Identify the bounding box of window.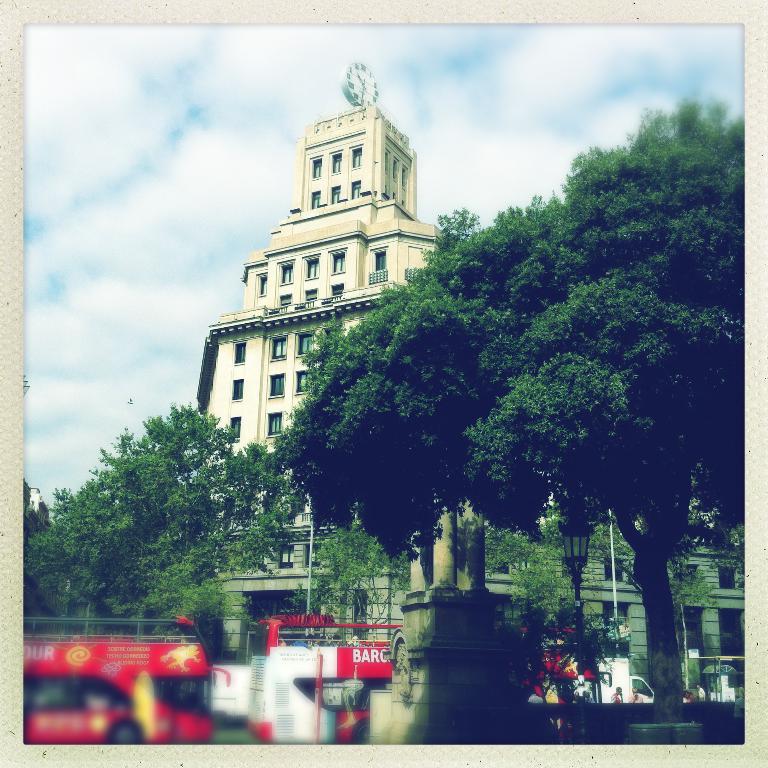
229/417/241/442.
